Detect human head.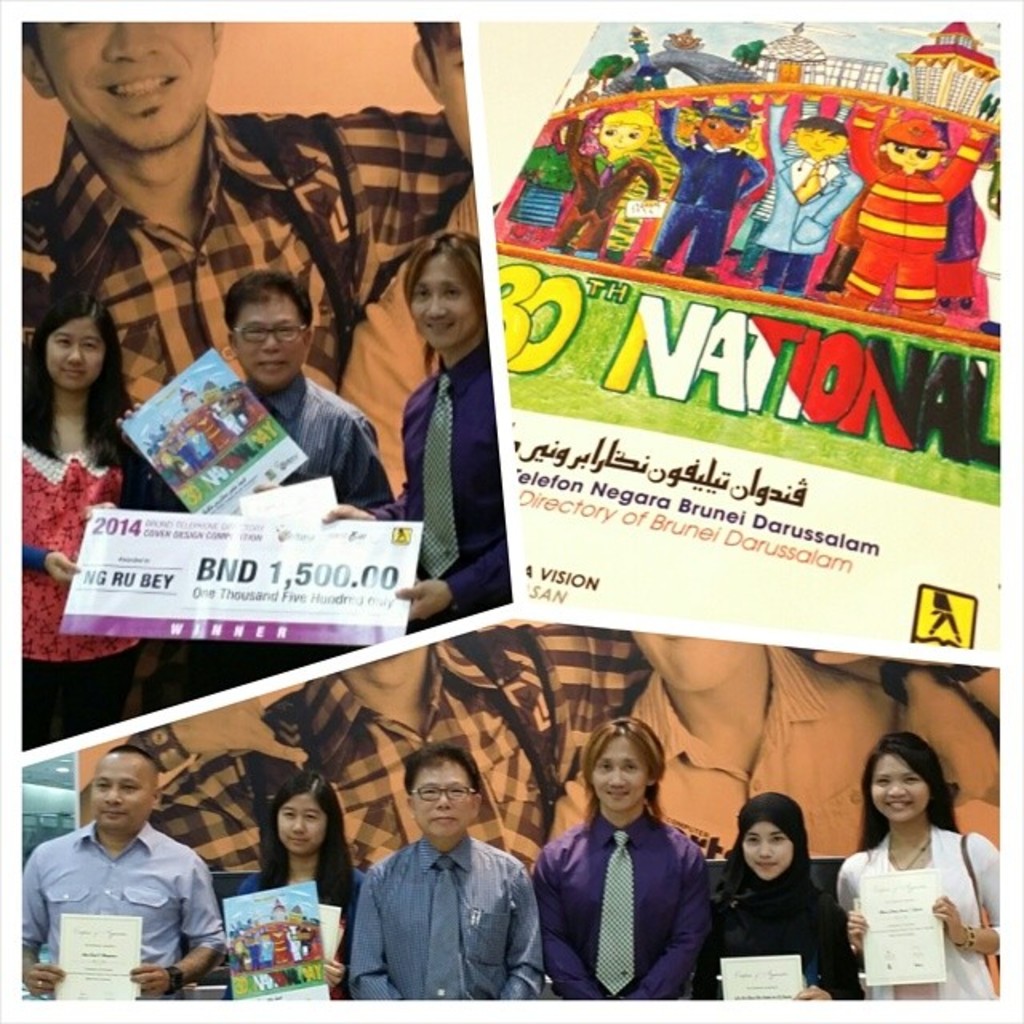
Detected at Rect(875, 109, 955, 171).
